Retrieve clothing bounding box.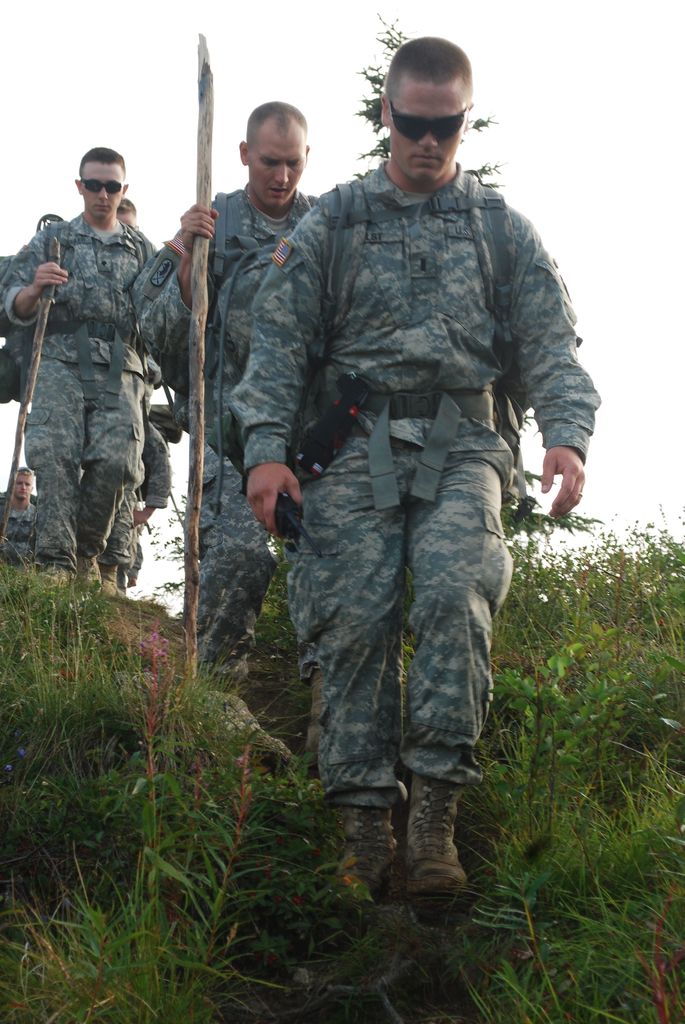
Bounding box: 1, 200, 142, 572.
